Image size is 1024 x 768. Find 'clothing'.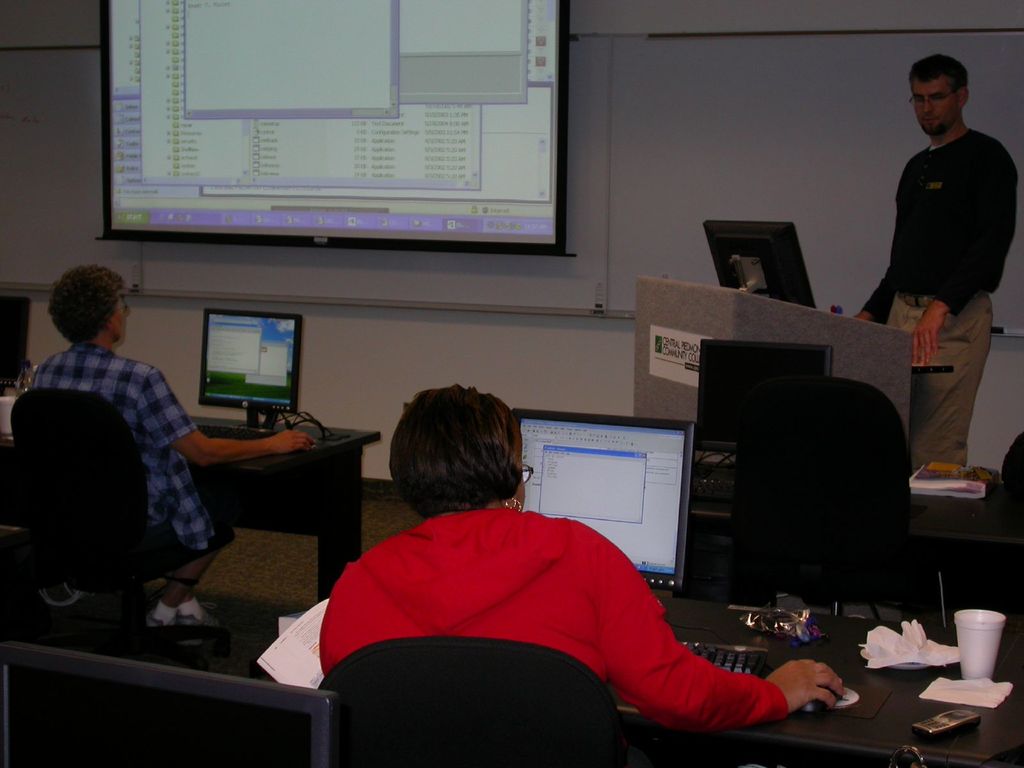
<box>36,339,239,627</box>.
